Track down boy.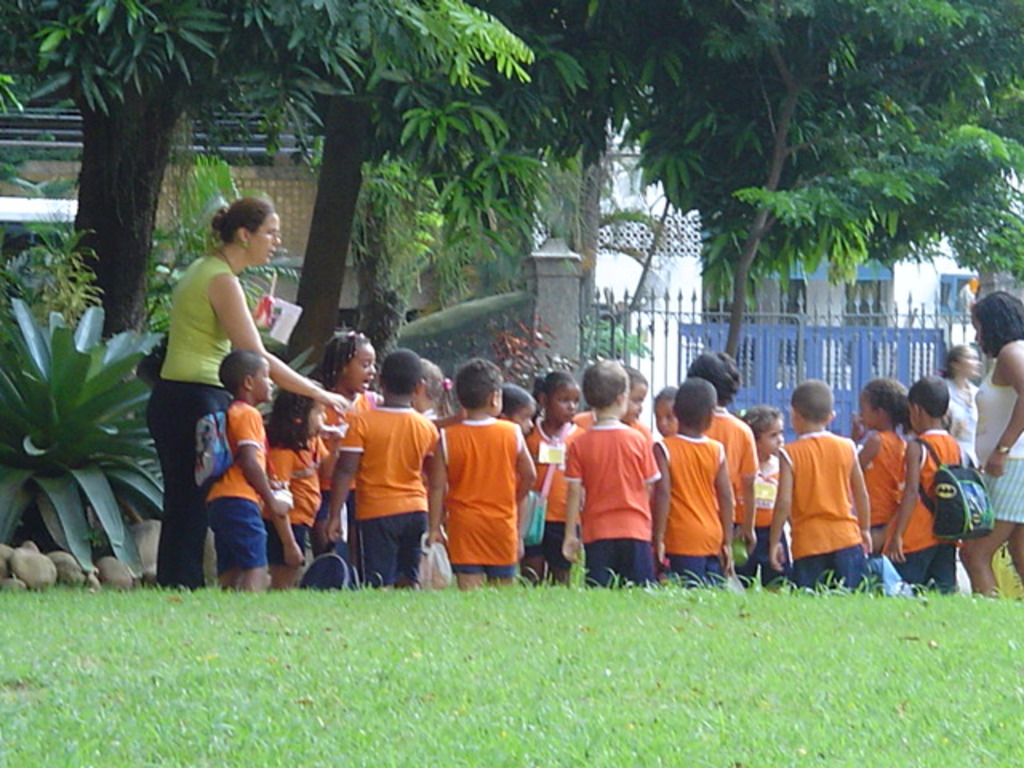
Tracked to 662,370,738,595.
